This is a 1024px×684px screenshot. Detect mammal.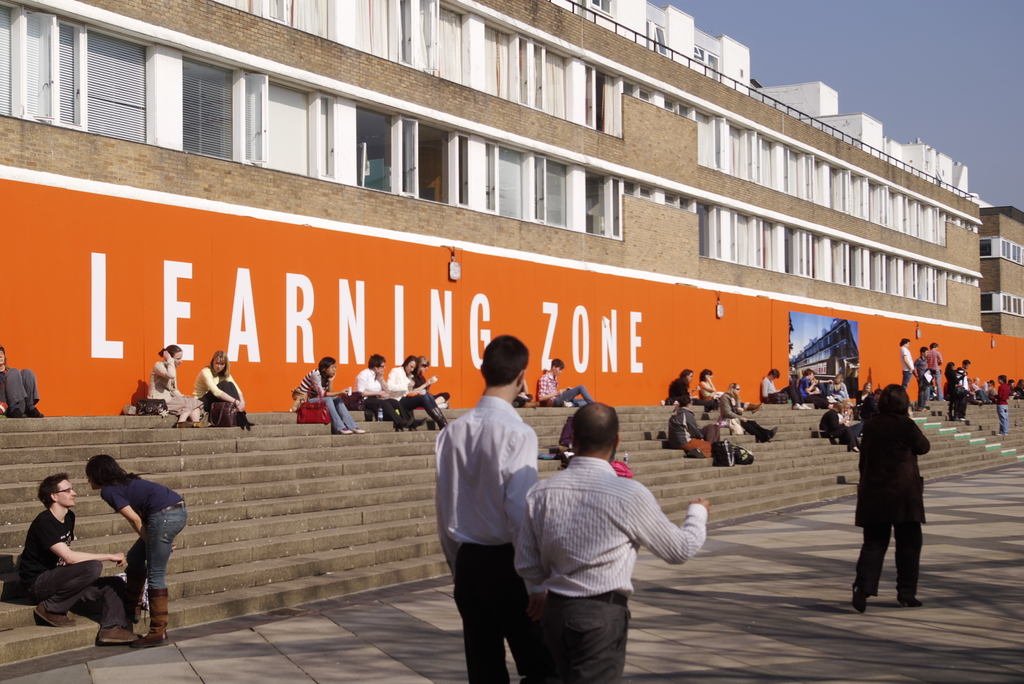
Rect(671, 400, 713, 443).
